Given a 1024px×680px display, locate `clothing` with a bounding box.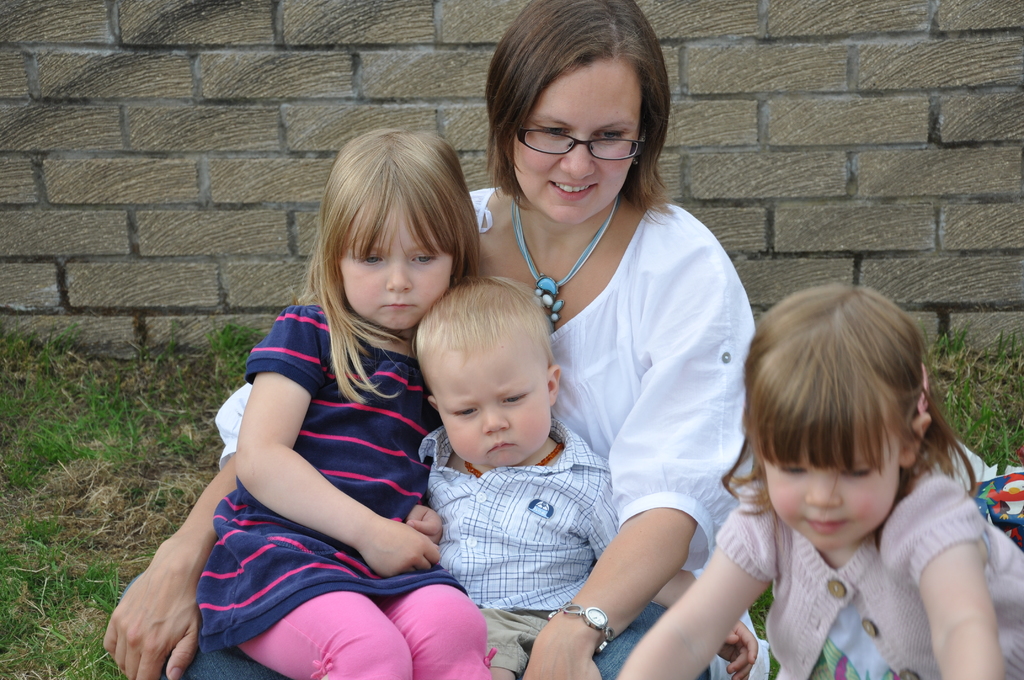
Located: 199 163 774 606.
